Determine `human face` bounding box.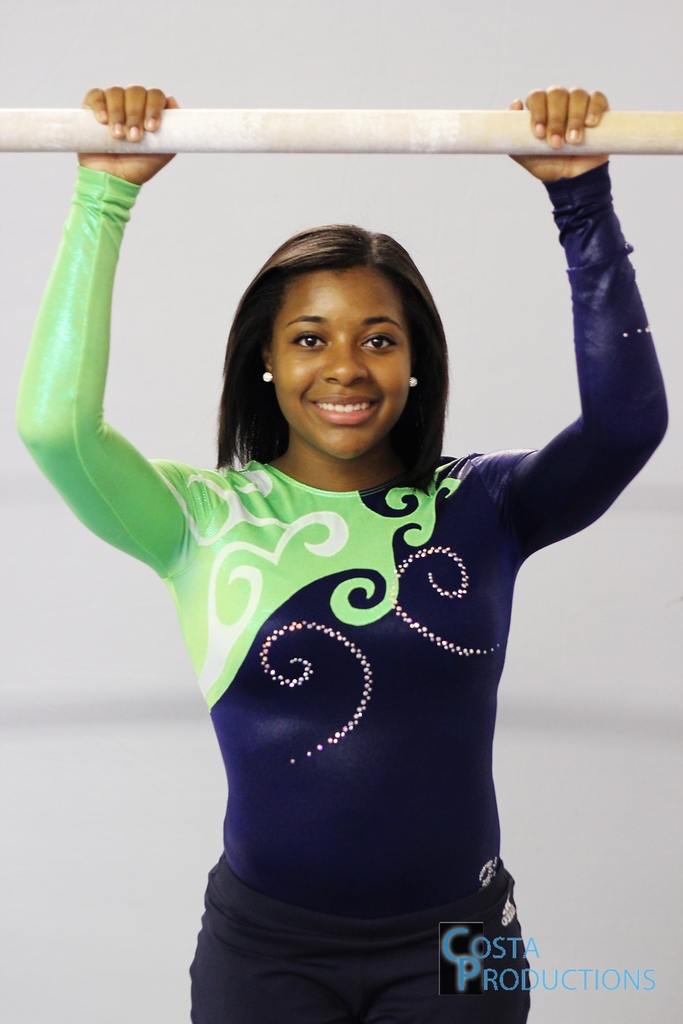
Determined: bbox=[258, 266, 400, 464].
